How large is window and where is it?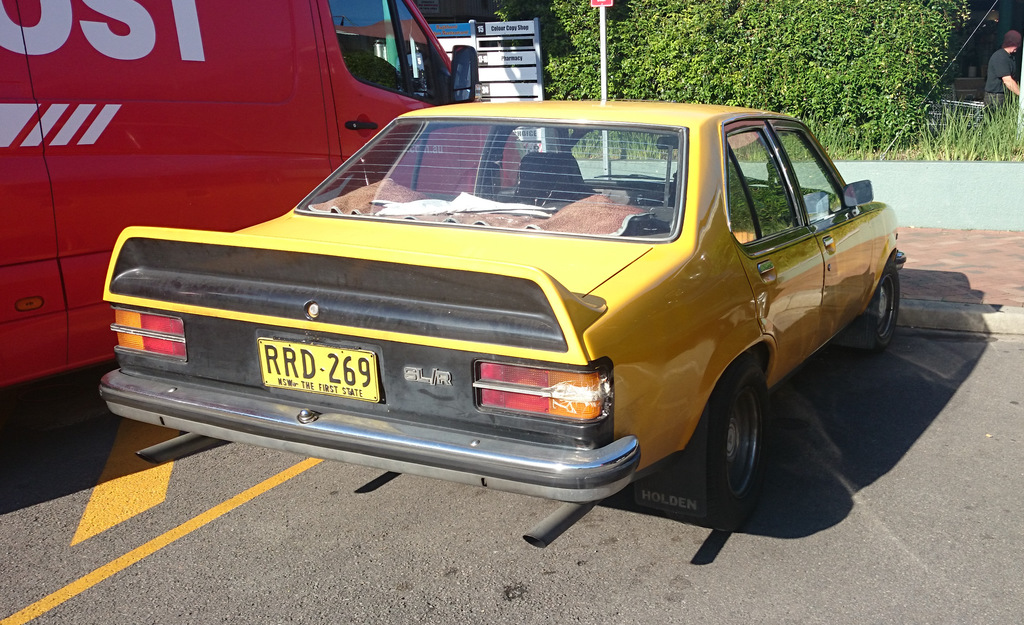
Bounding box: left=721, top=119, right=805, bottom=244.
